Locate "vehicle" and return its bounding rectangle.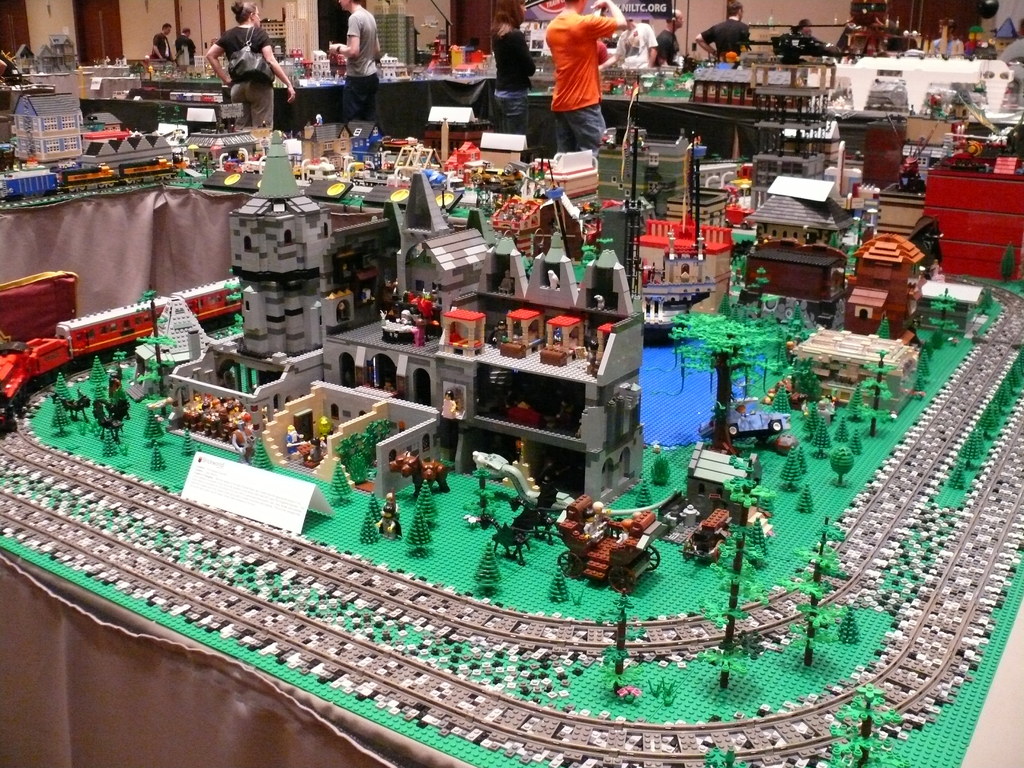
[left=300, top=163, right=333, bottom=184].
